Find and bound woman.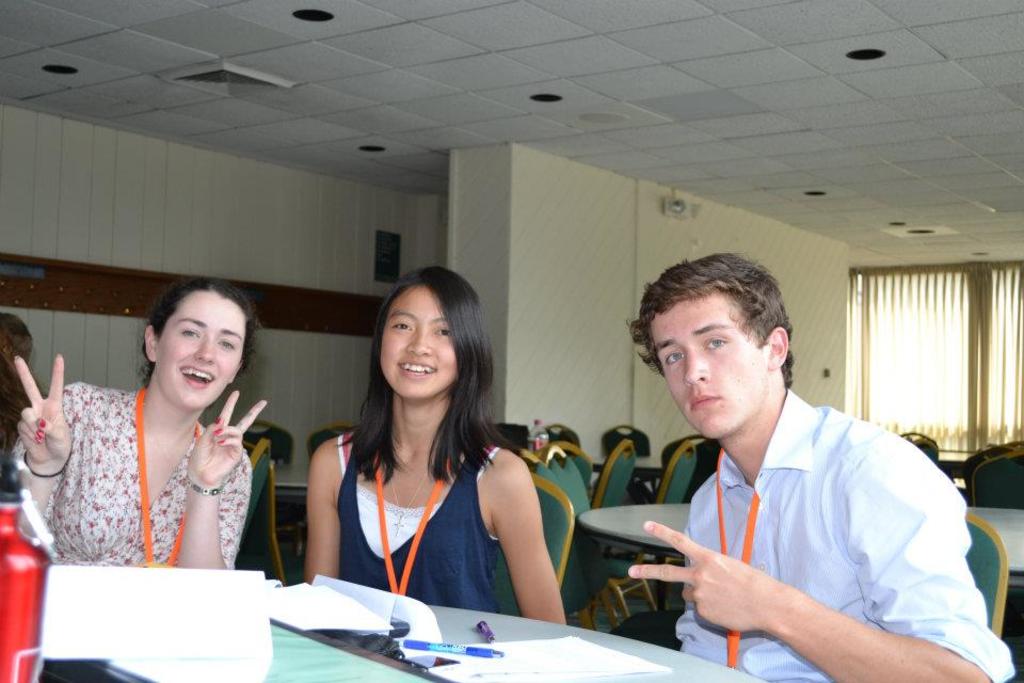
Bound: BBox(306, 264, 569, 625).
